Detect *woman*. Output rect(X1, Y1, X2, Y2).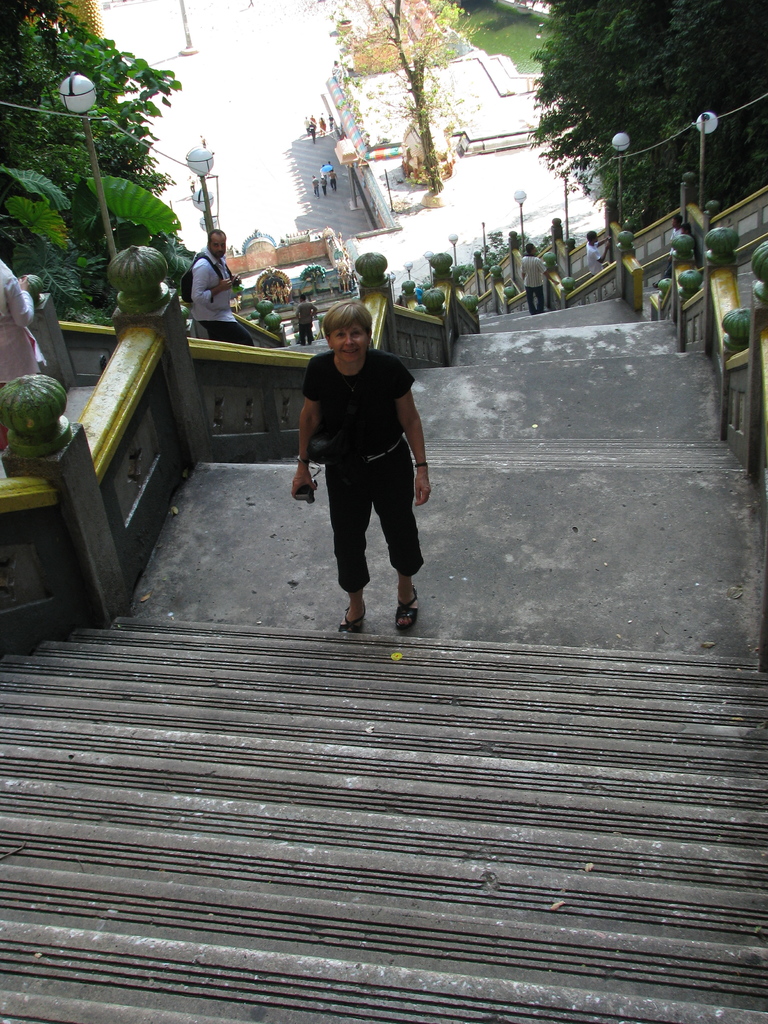
rect(286, 289, 429, 640).
